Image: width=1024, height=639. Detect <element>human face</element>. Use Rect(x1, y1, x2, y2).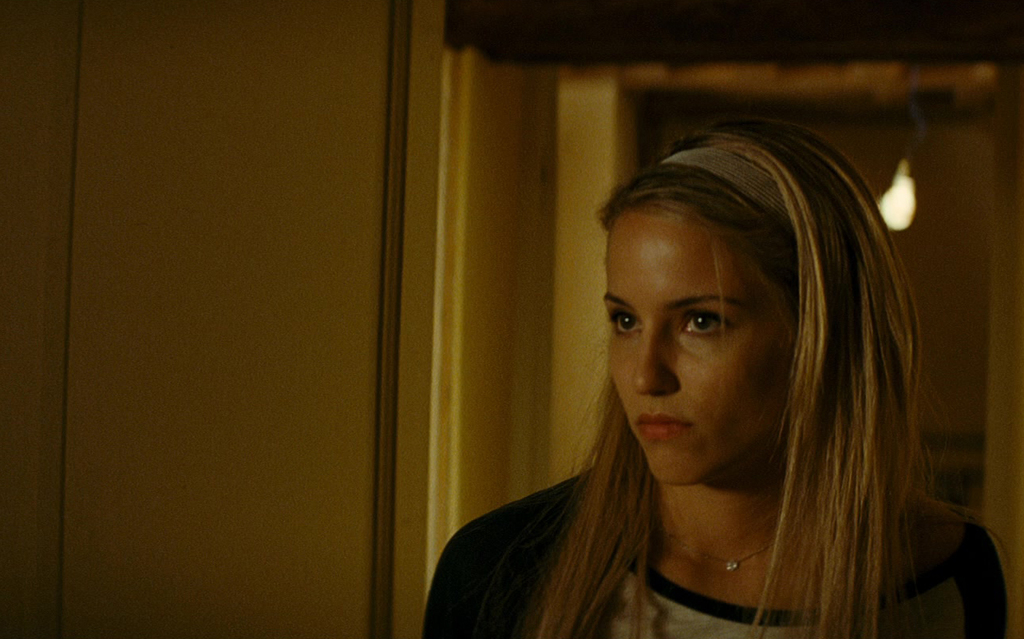
Rect(599, 208, 805, 503).
